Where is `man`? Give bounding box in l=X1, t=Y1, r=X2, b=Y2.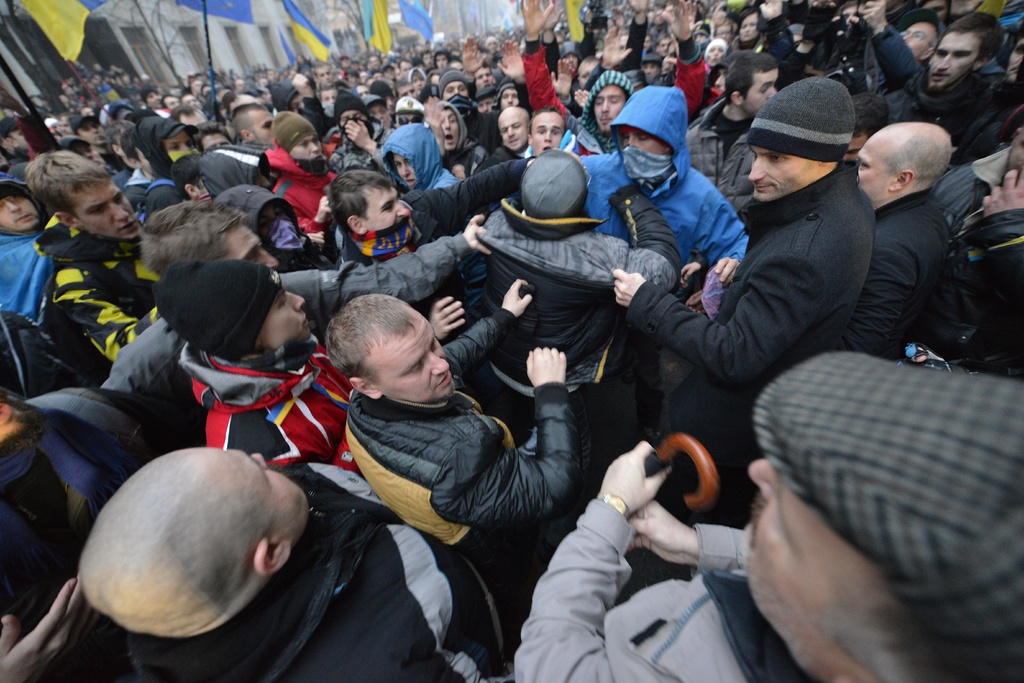
l=0, t=384, r=178, b=682.
